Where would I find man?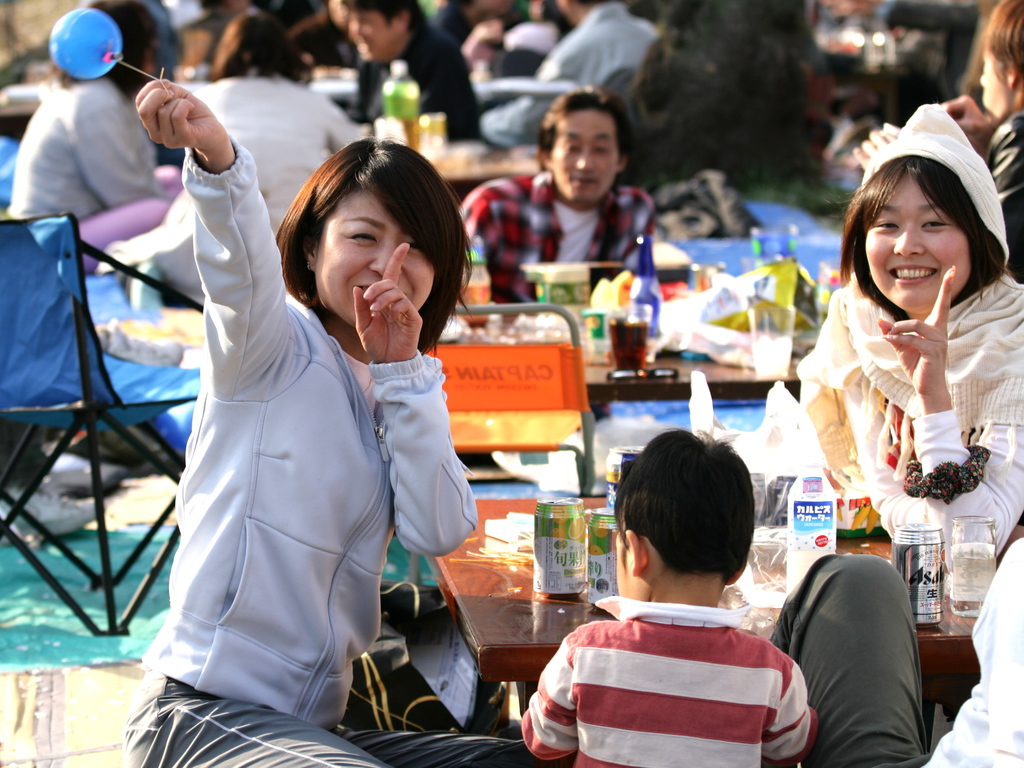
At region(453, 79, 655, 423).
